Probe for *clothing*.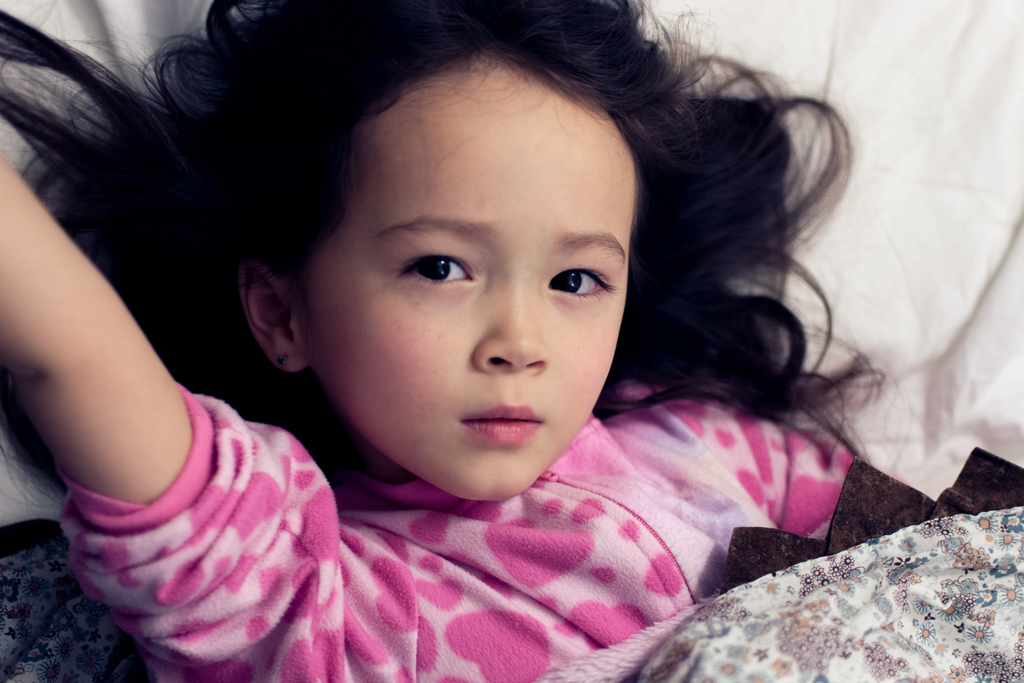
Probe result: {"x1": 120, "y1": 402, "x2": 846, "y2": 664}.
